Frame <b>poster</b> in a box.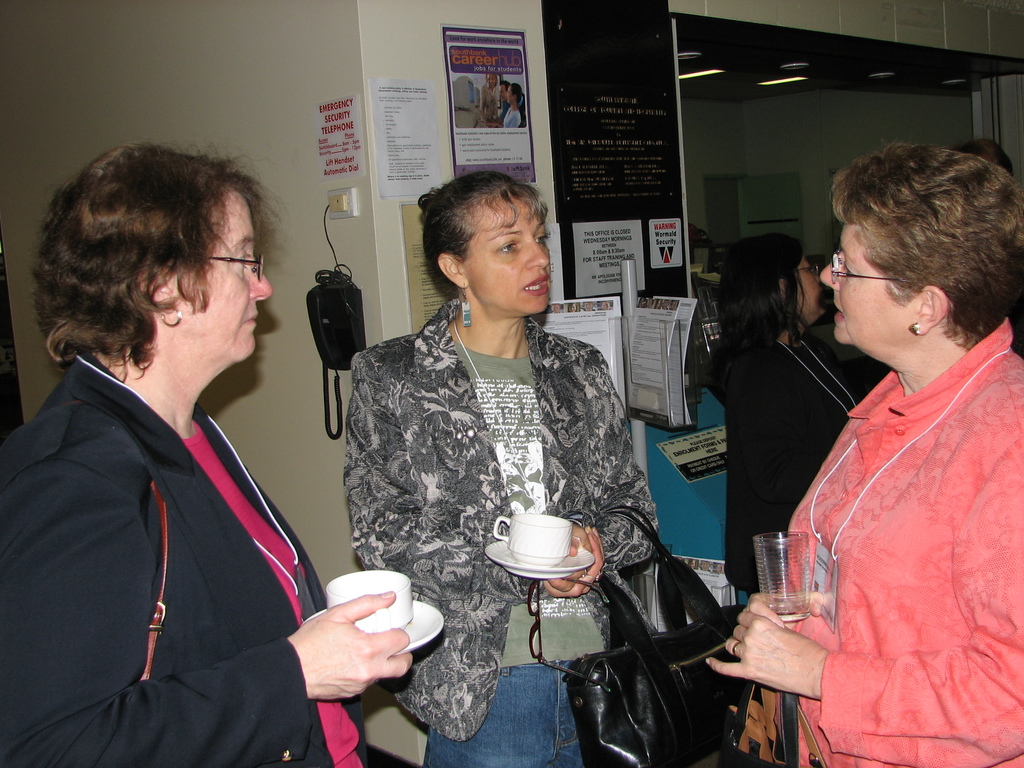
crop(542, 294, 628, 403).
